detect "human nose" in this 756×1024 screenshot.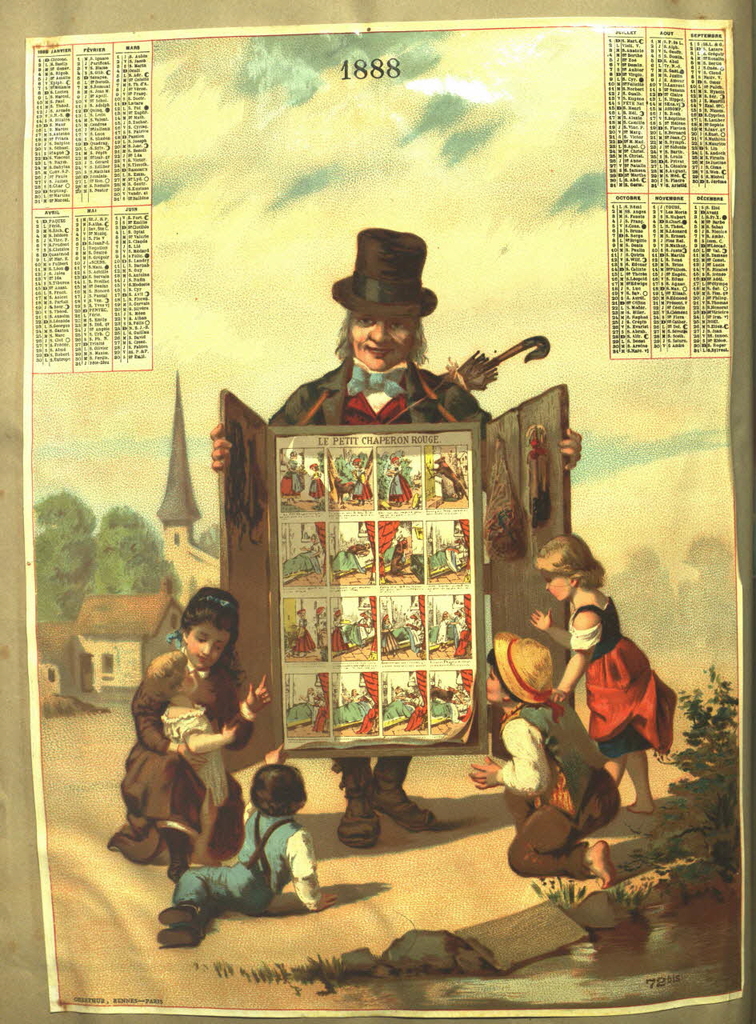
Detection: 200/642/210/656.
